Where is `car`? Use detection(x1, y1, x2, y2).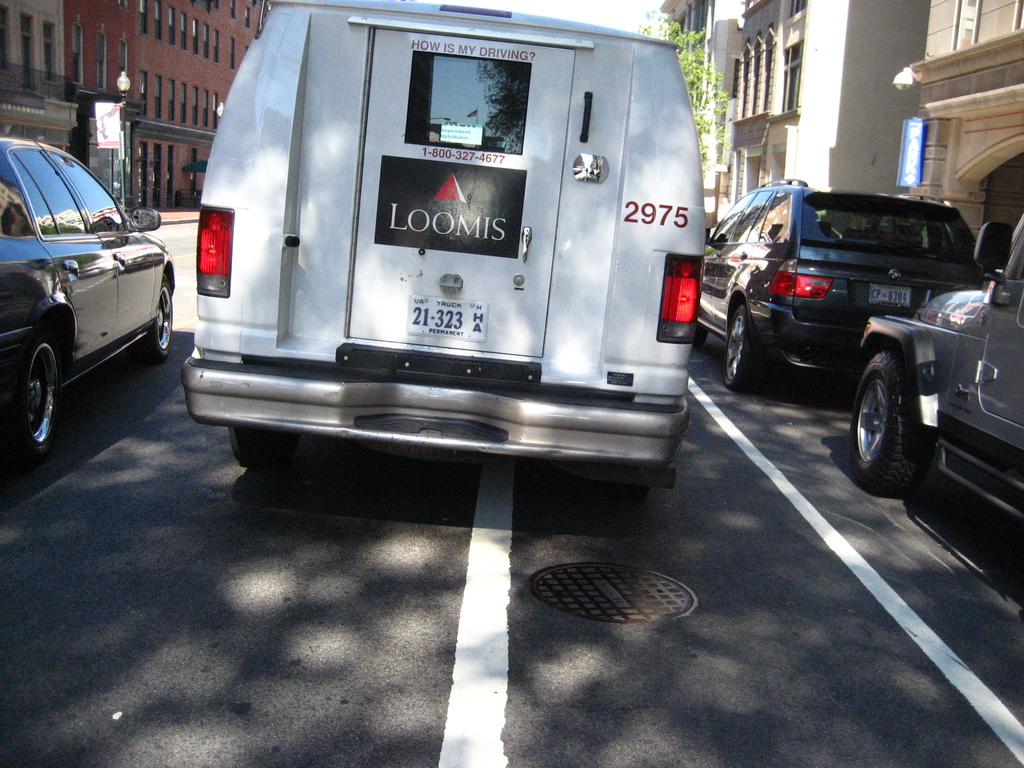
detection(0, 134, 178, 458).
